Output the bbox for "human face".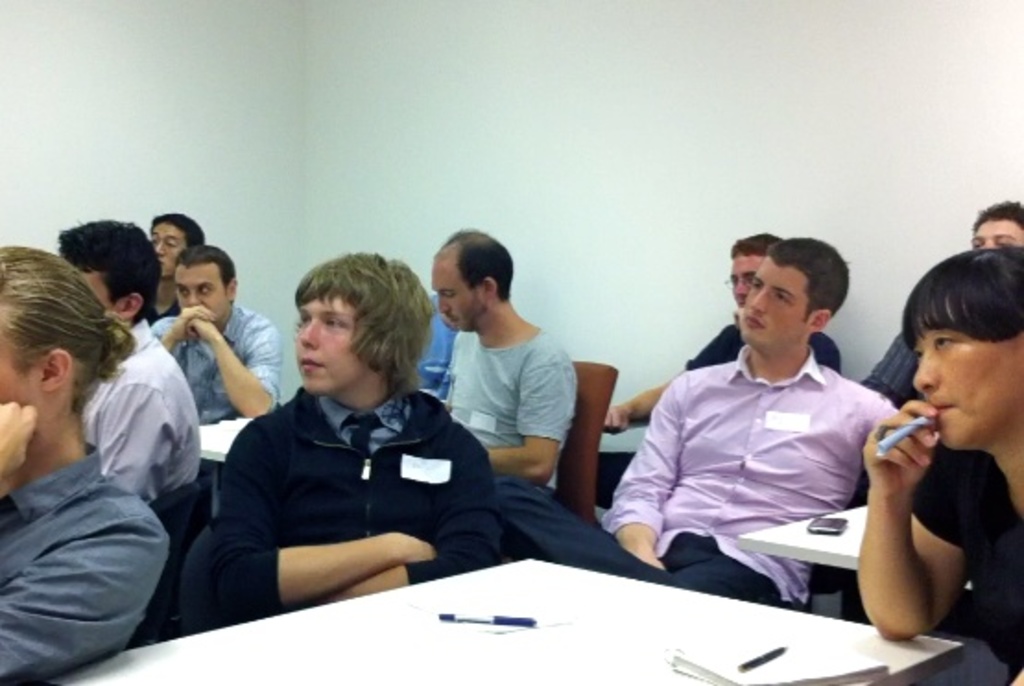
970/214/1022/251.
